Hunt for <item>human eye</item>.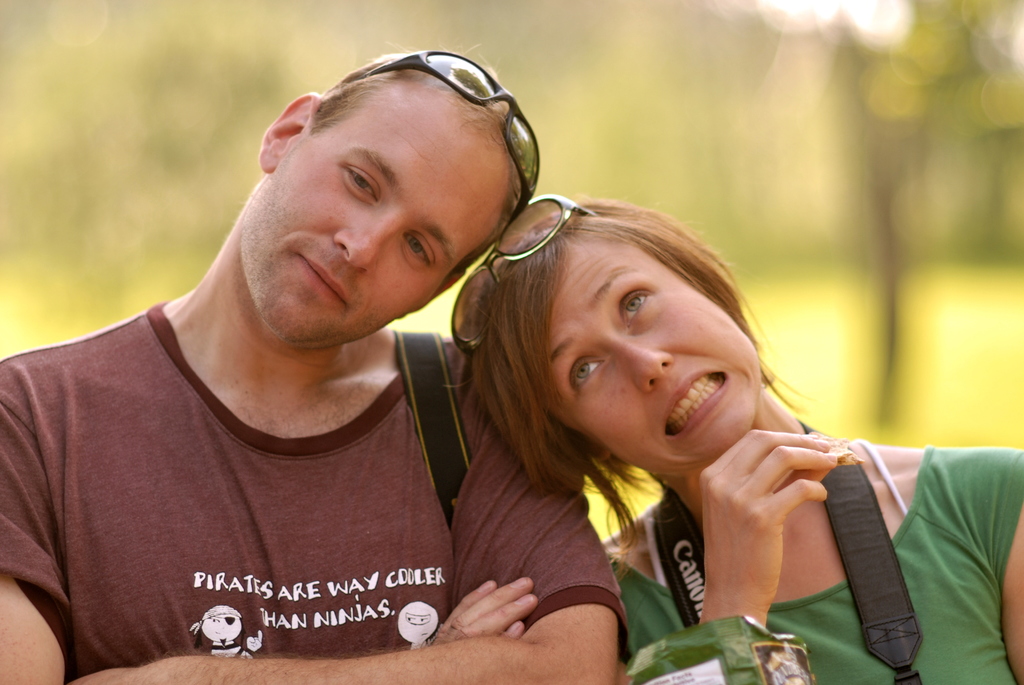
Hunted down at <box>573,353,607,395</box>.
